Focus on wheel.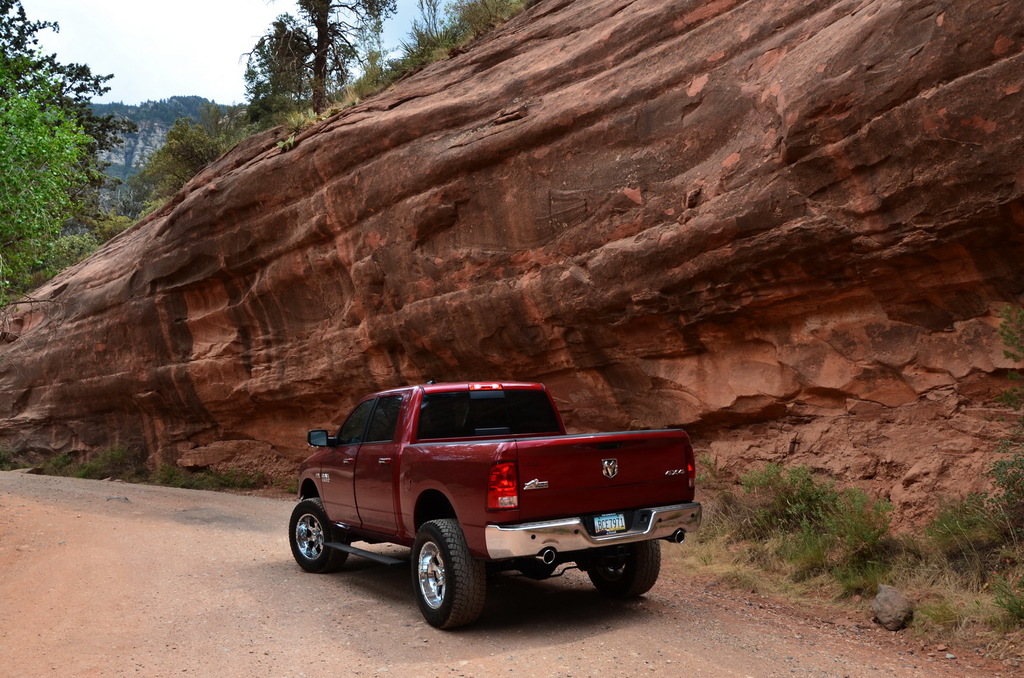
Focused at left=403, top=512, right=493, bottom=639.
